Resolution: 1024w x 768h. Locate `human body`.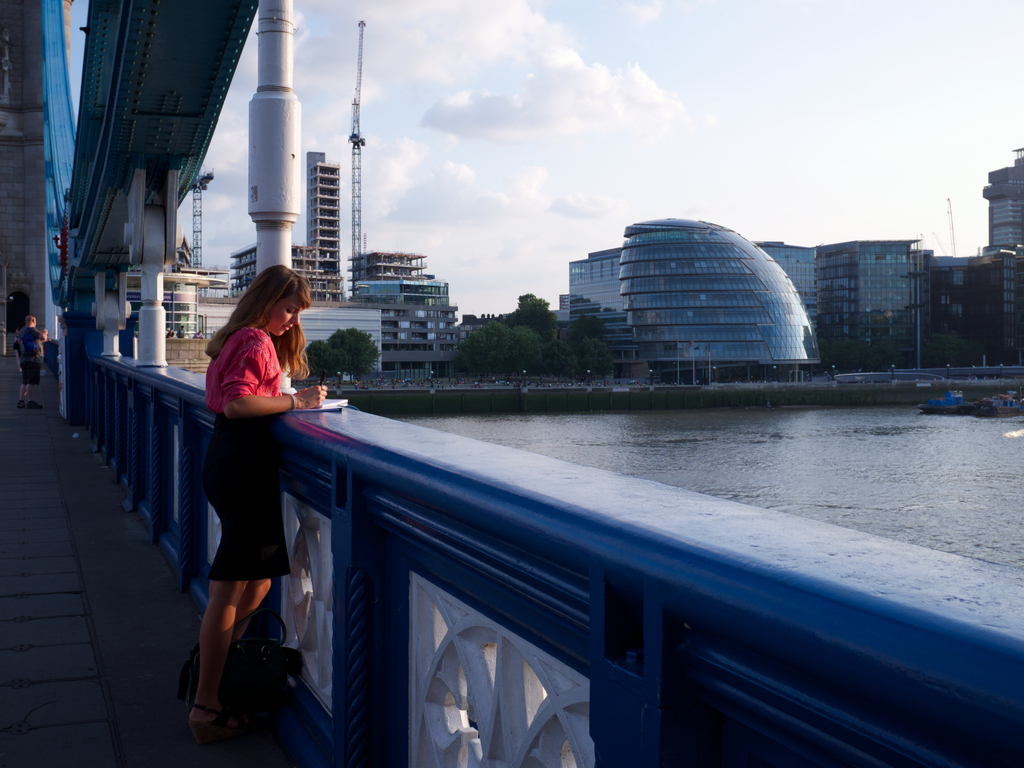
{"x1": 20, "y1": 322, "x2": 47, "y2": 410}.
